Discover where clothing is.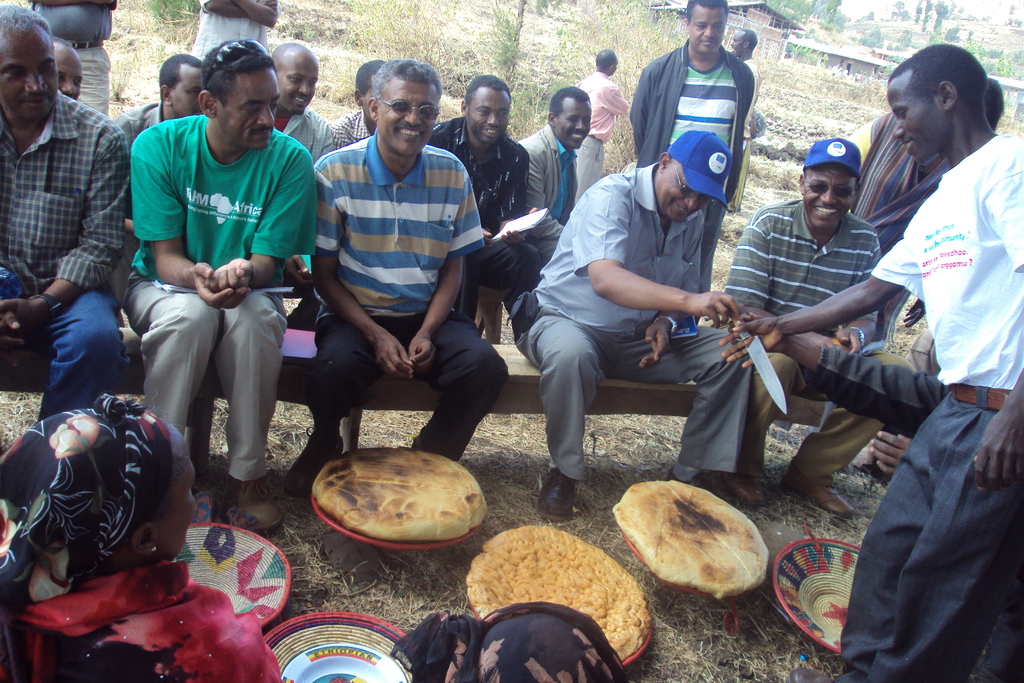
Discovered at [left=275, top=109, right=332, bottom=163].
